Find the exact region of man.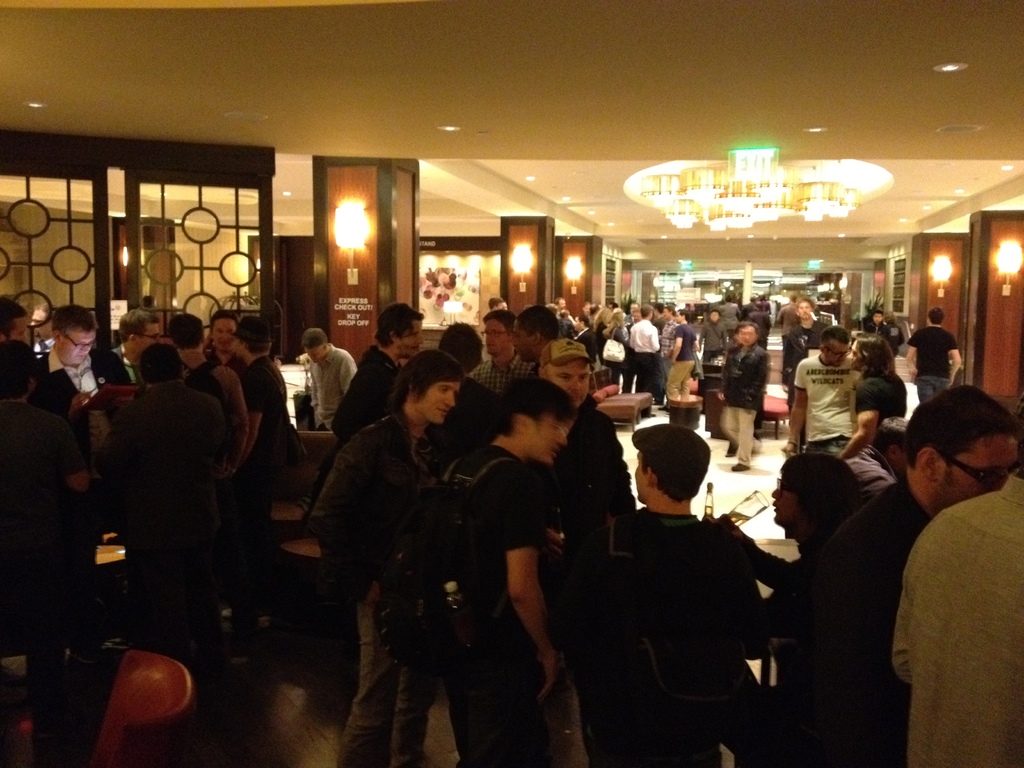
Exact region: x1=558 y1=310 x2=574 y2=339.
